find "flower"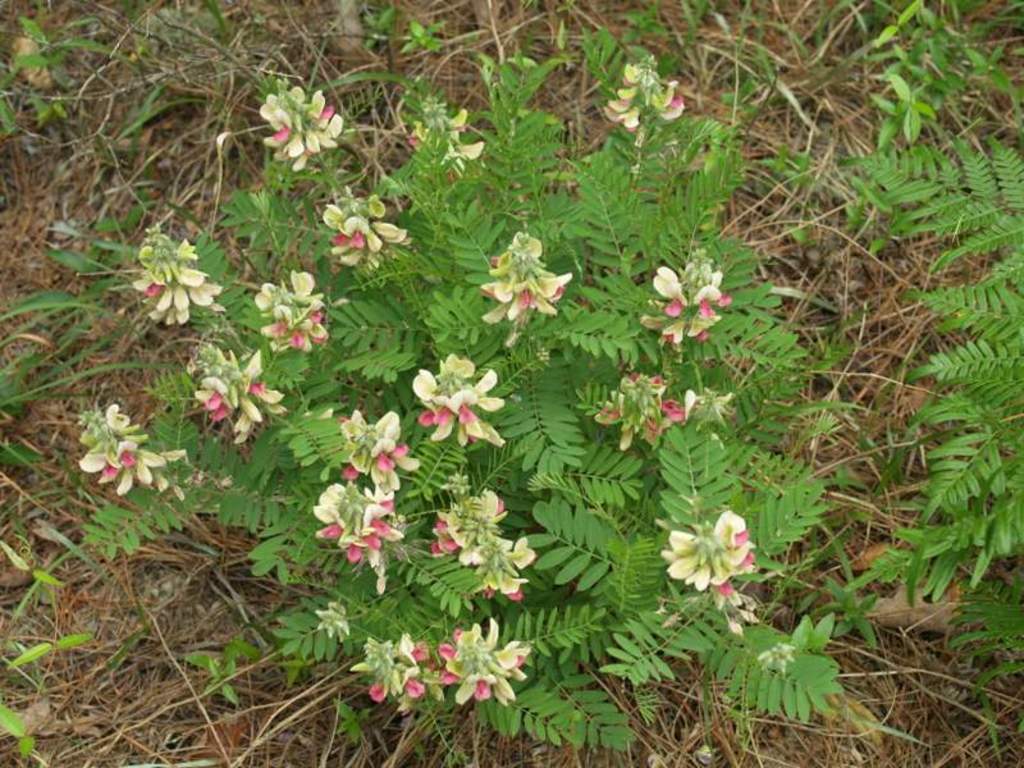
<region>131, 229, 221, 325</region>
